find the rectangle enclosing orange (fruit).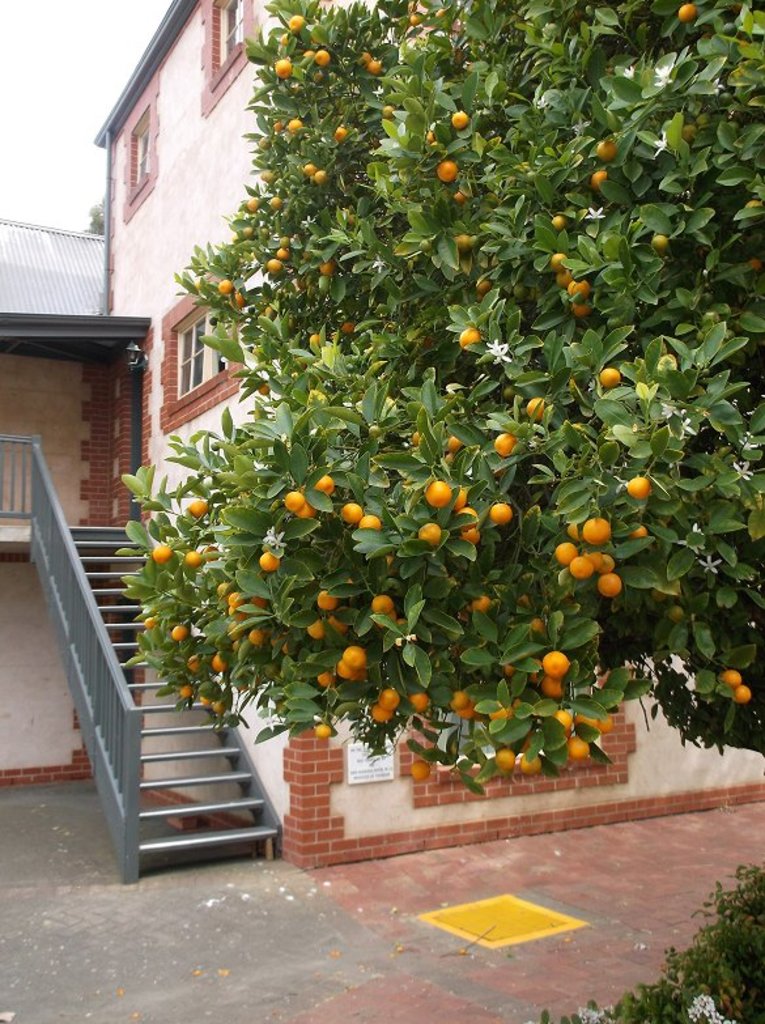
250/624/265/650.
